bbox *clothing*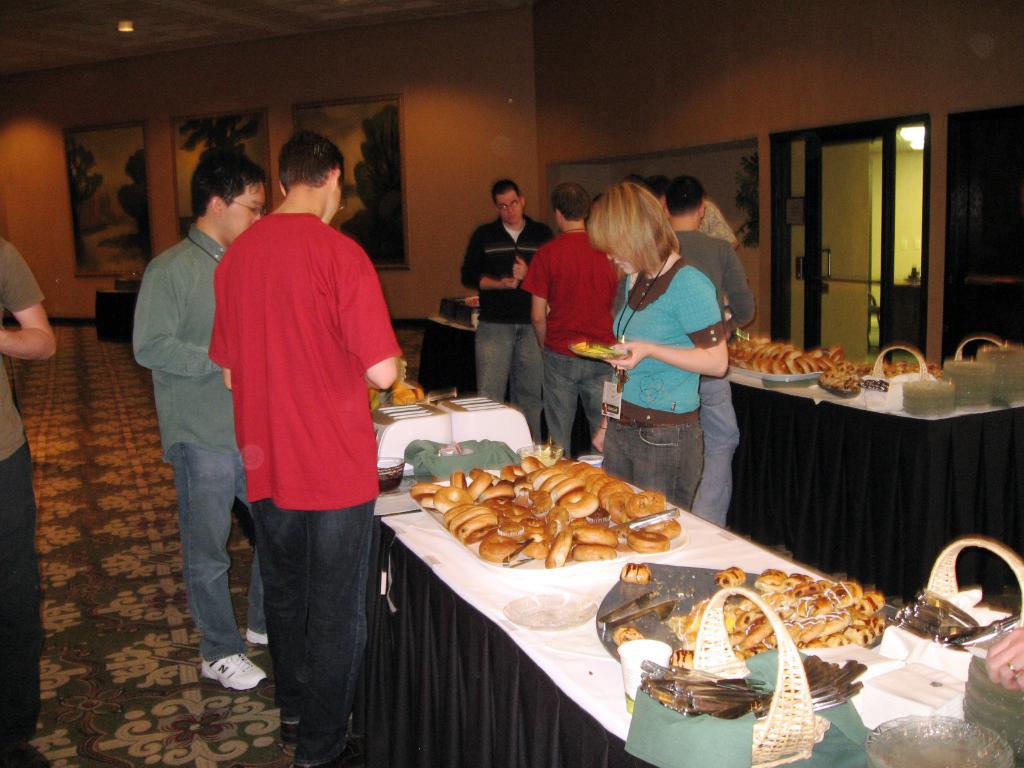
[599,257,726,511]
